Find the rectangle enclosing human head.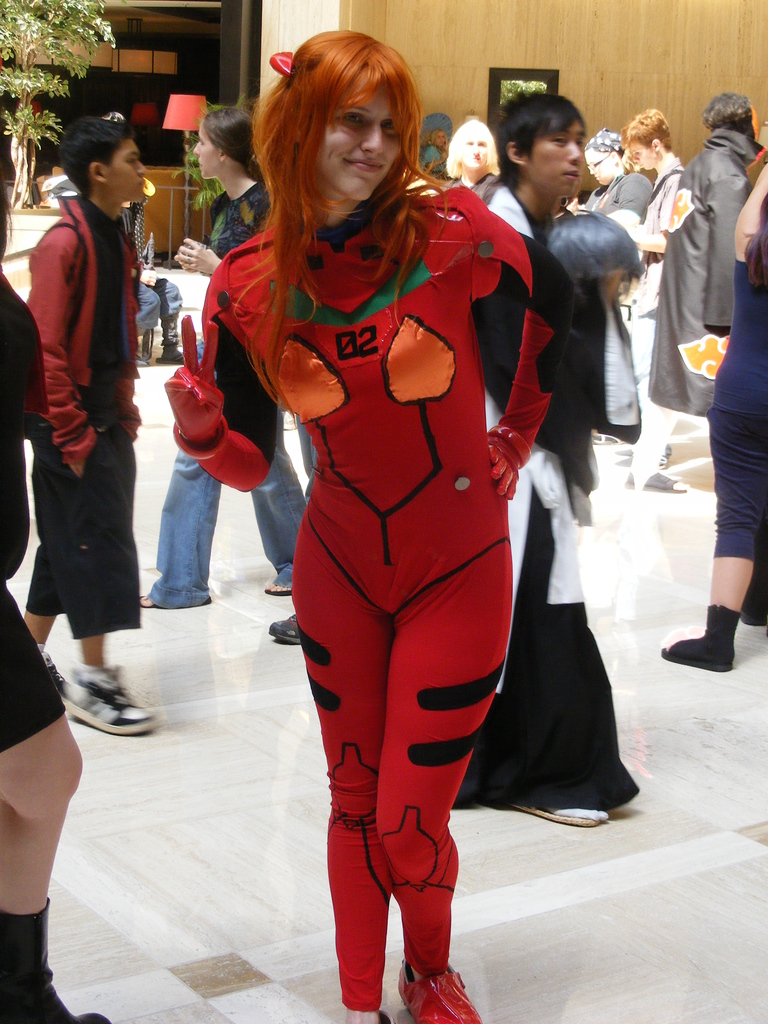
crop(58, 116, 148, 204).
